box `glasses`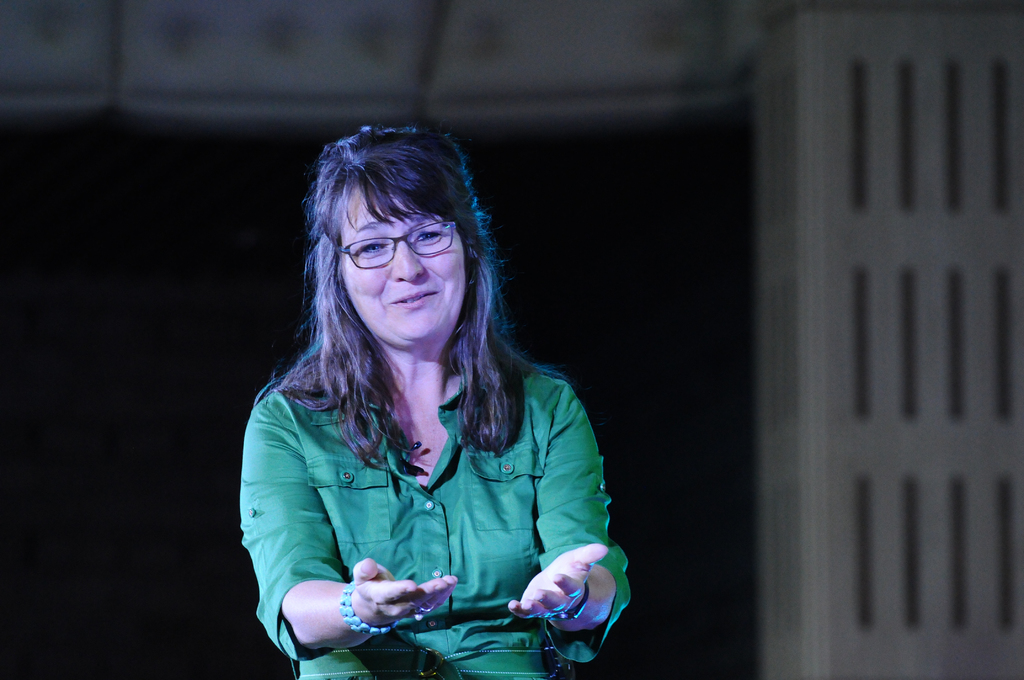
331/229/460/279
